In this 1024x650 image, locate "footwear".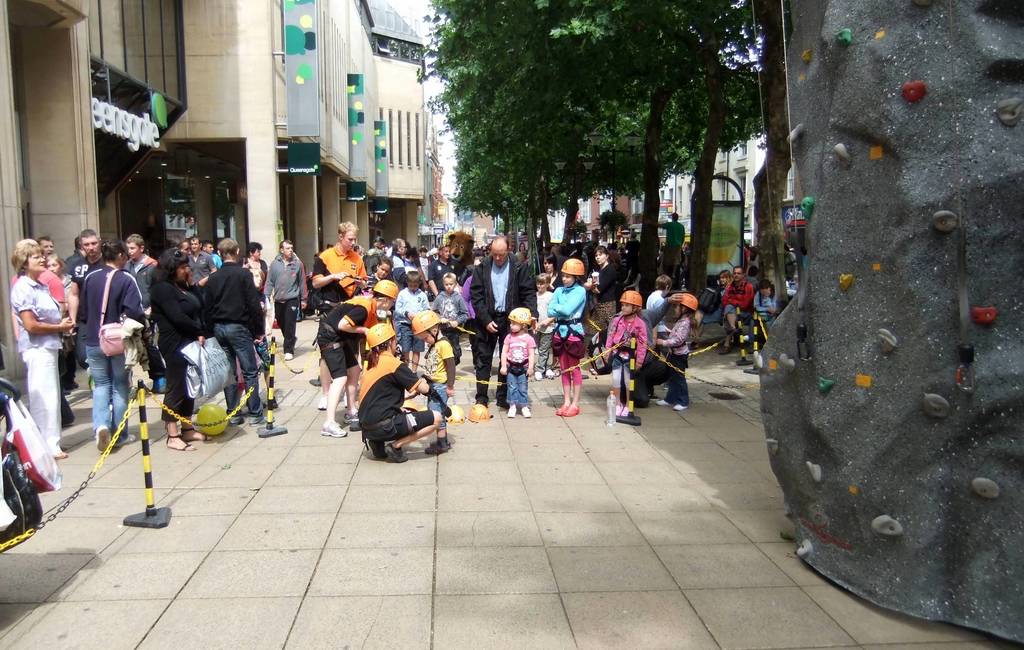
Bounding box: {"x1": 522, "y1": 404, "x2": 530, "y2": 416}.
